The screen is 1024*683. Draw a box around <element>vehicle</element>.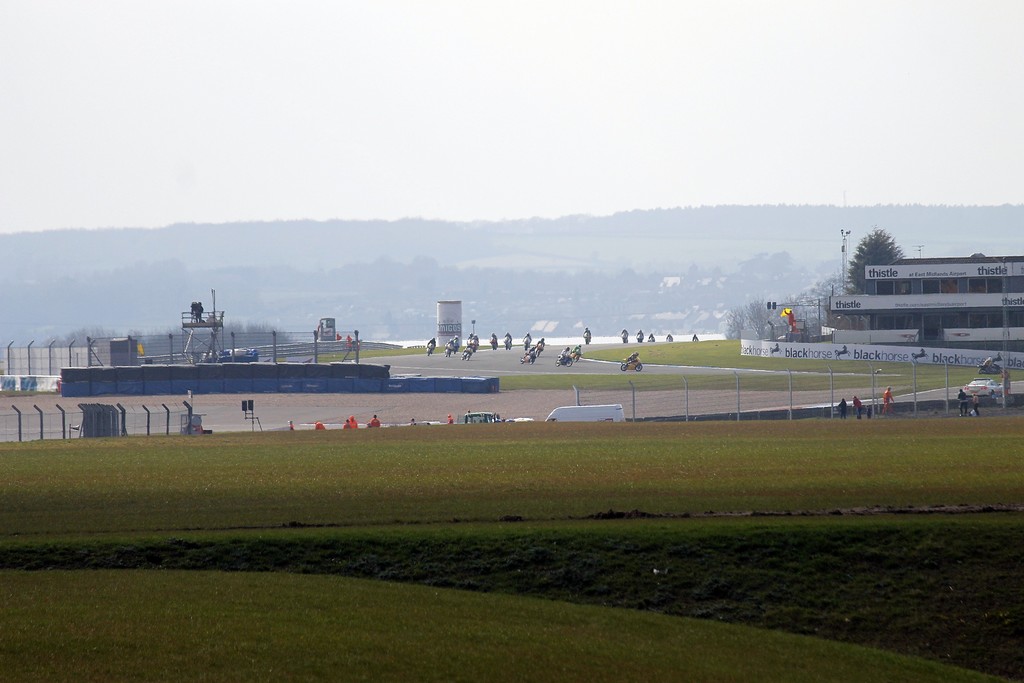
rect(638, 331, 643, 343).
